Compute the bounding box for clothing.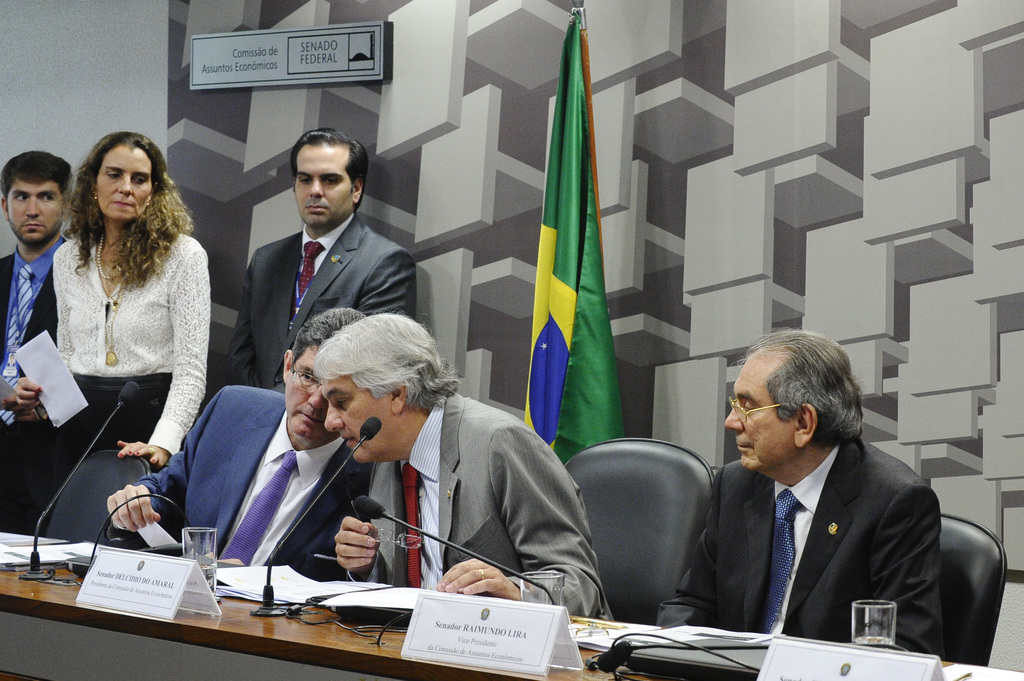
[x1=11, y1=224, x2=214, y2=543].
